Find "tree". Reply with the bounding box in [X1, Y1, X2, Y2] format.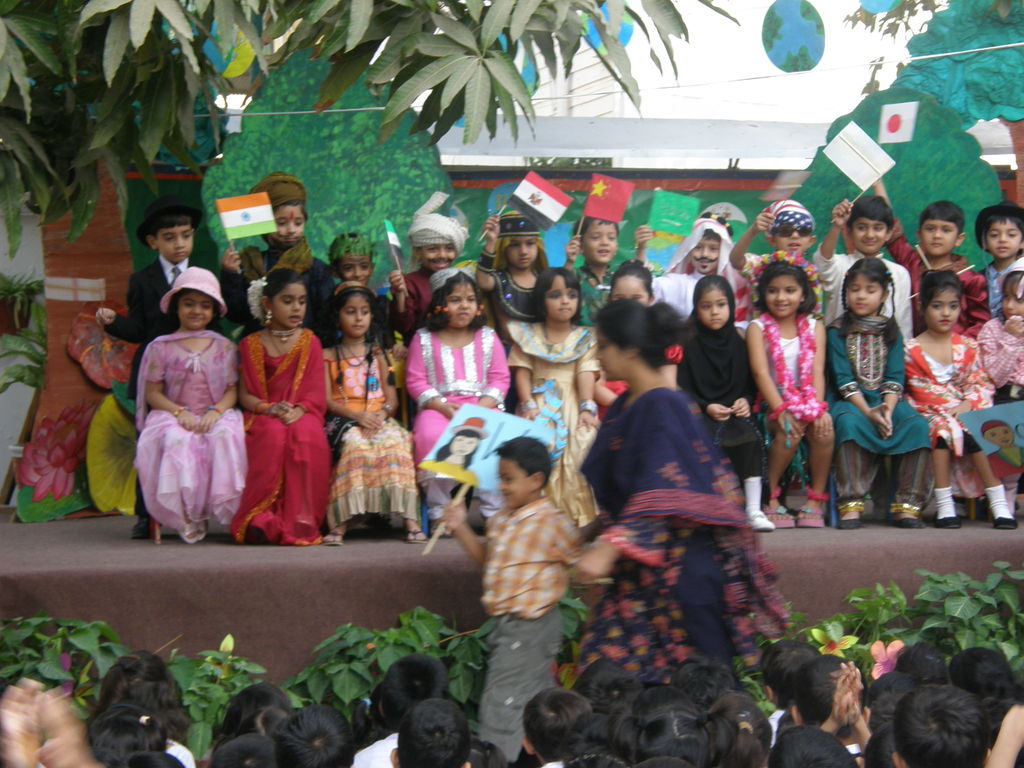
[196, 45, 461, 300].
